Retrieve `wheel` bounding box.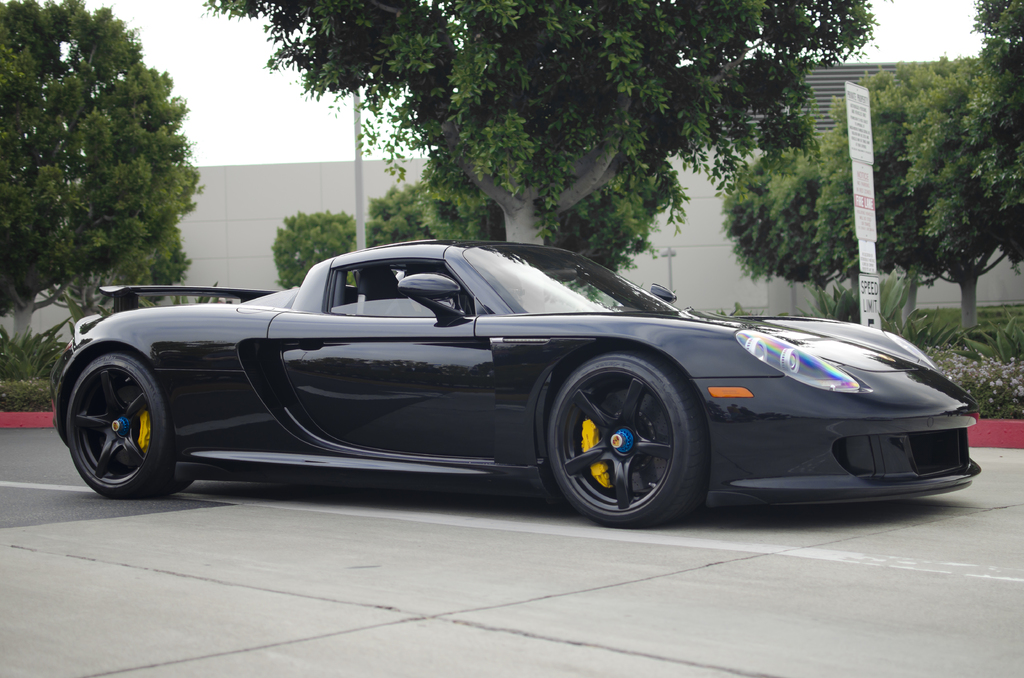
Bounding box: (545,349,719,528).
